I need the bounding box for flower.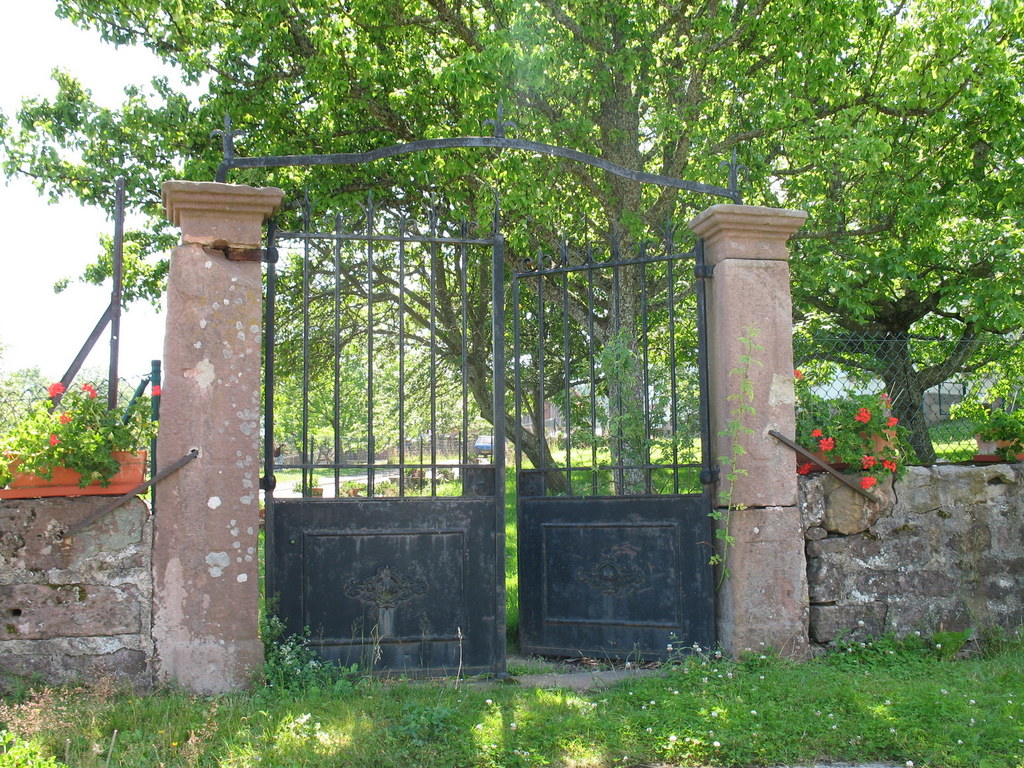
Here it is: region(882, 460, 899, 478).
